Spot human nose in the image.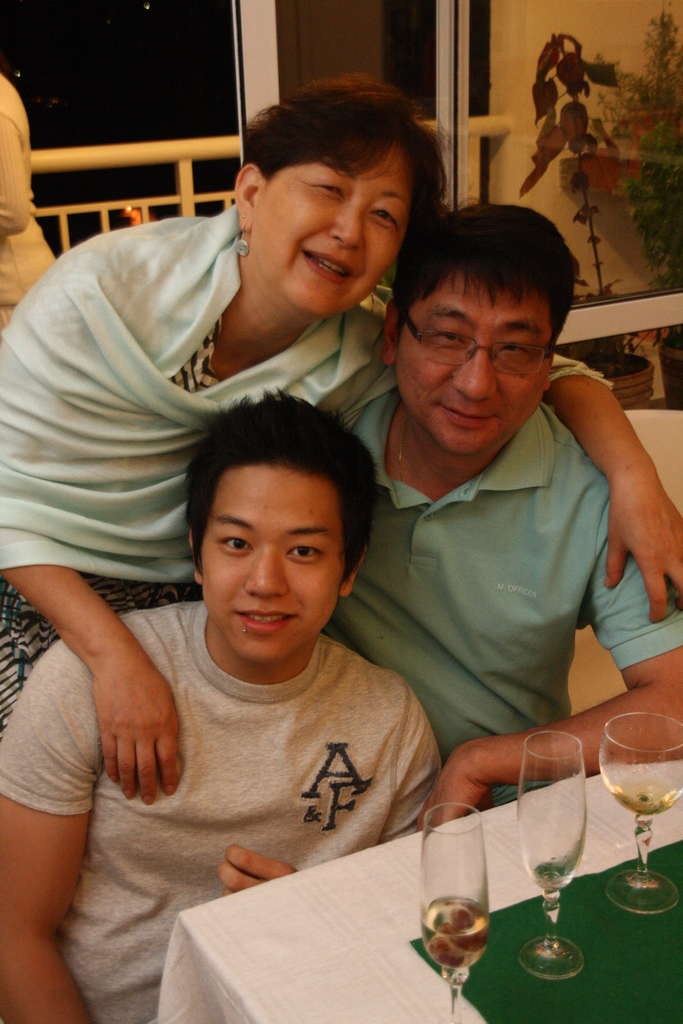
human nose found at (331, 200, 362, 252).
